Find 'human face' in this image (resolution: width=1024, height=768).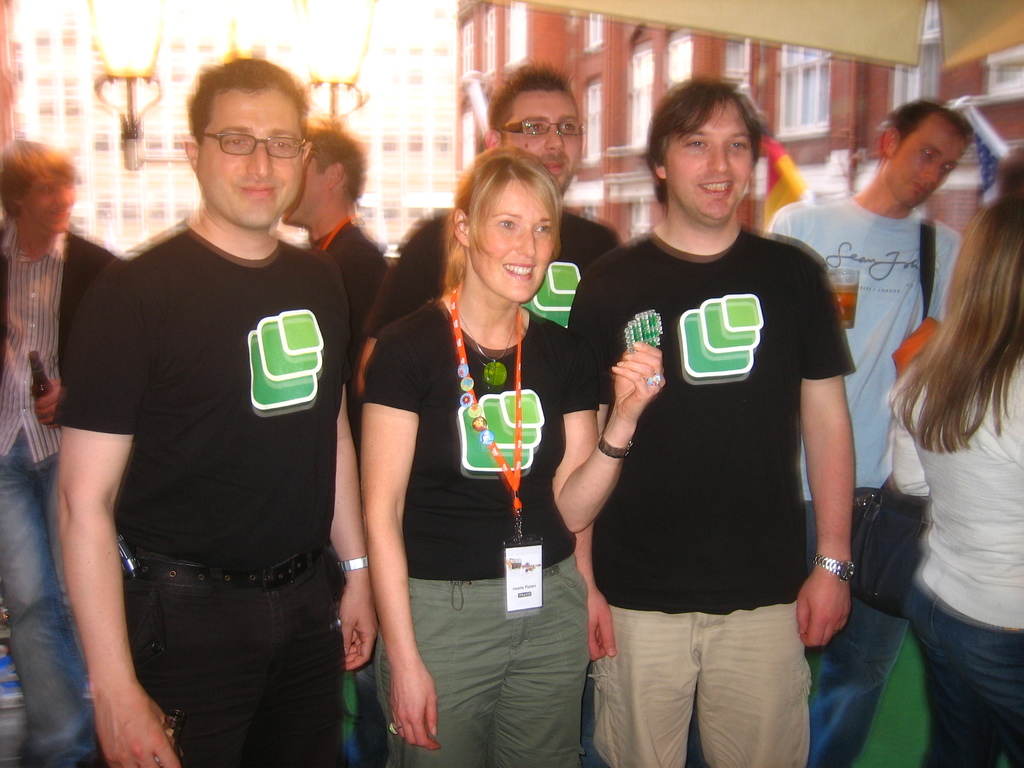
left=513, top=92, right=589, bottom=192.
